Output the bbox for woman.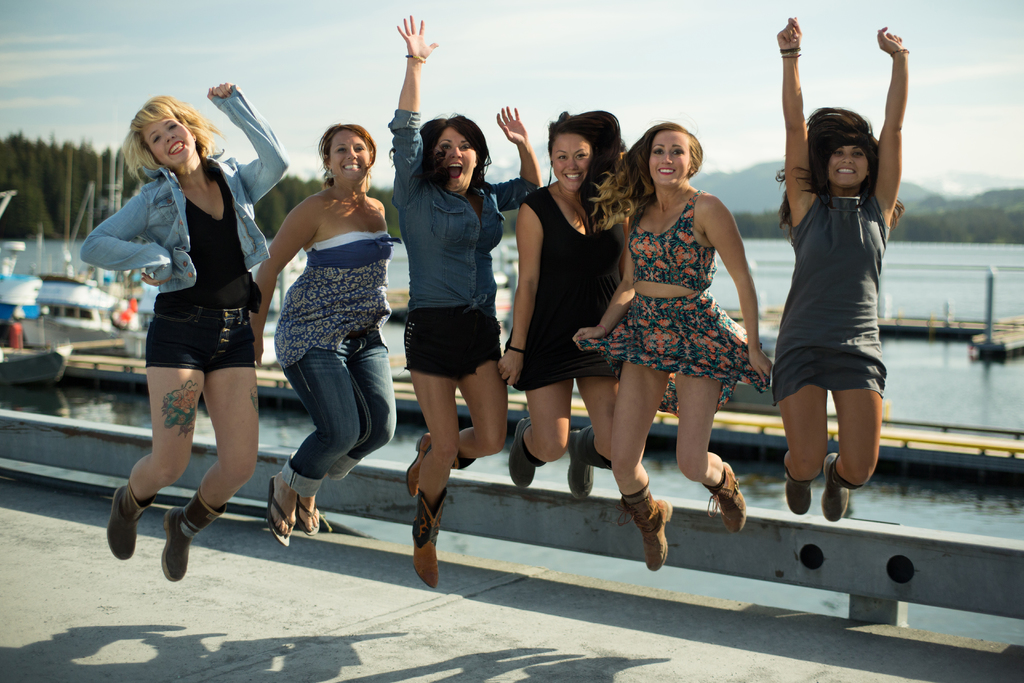
box(76, 78, 287, 584).
